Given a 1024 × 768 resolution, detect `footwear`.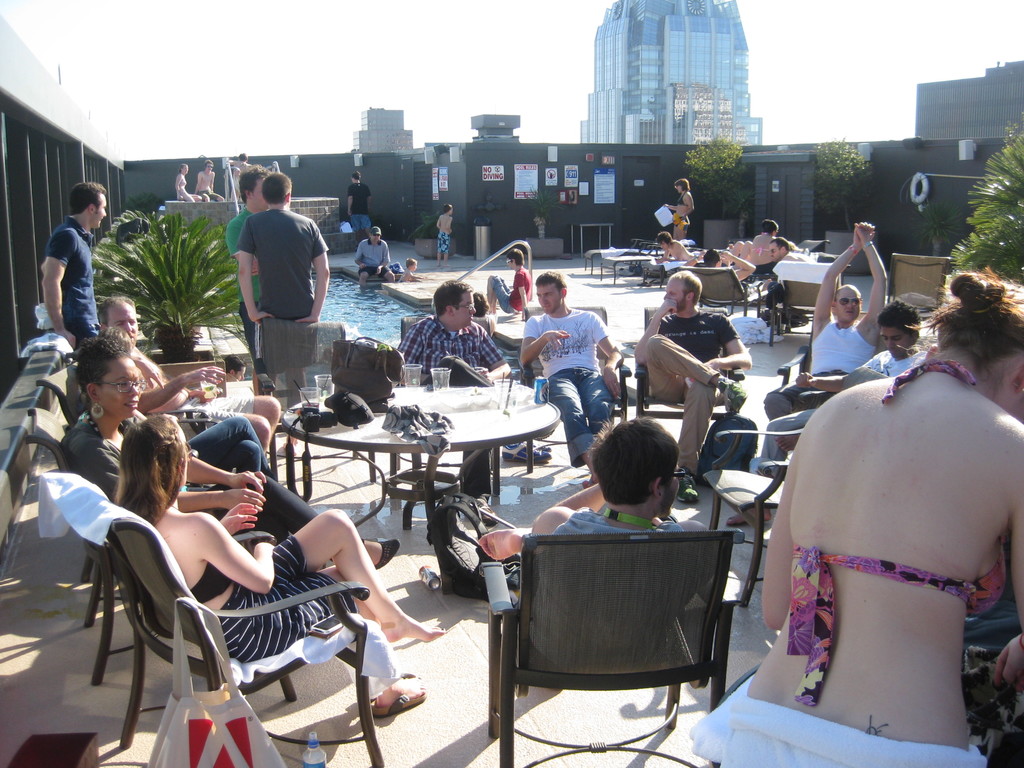
bbox=[717, 376, 746, 413].
